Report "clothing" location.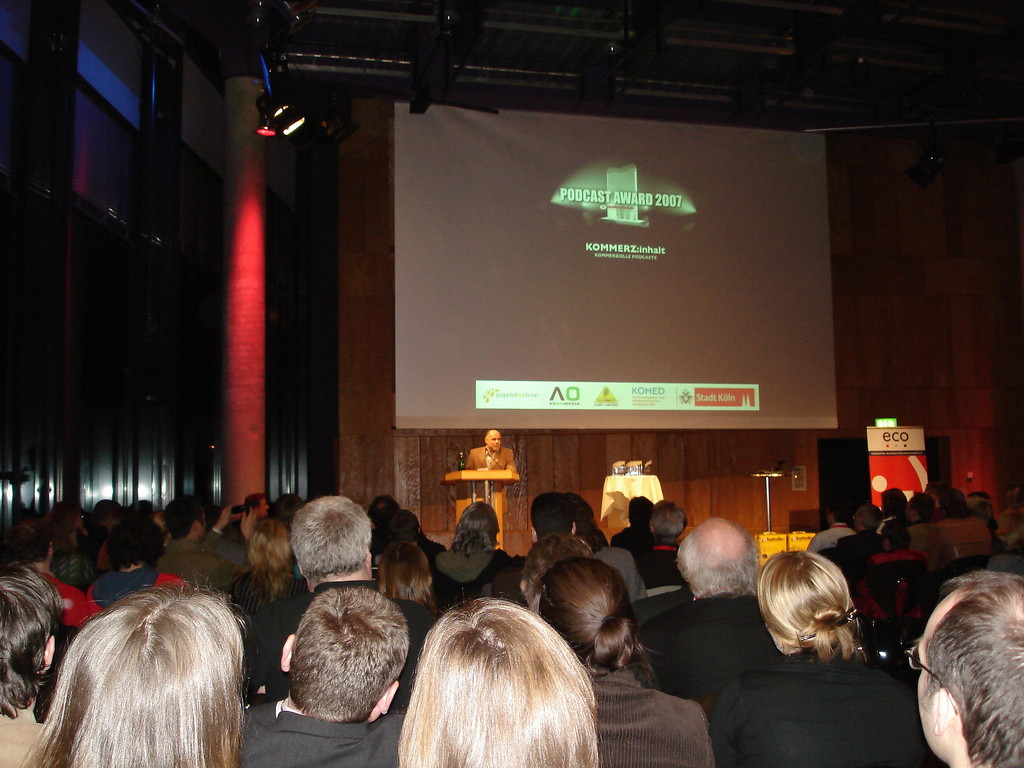
Report: pyautogui.locateOnScreen(584, 662, 712, 765).
